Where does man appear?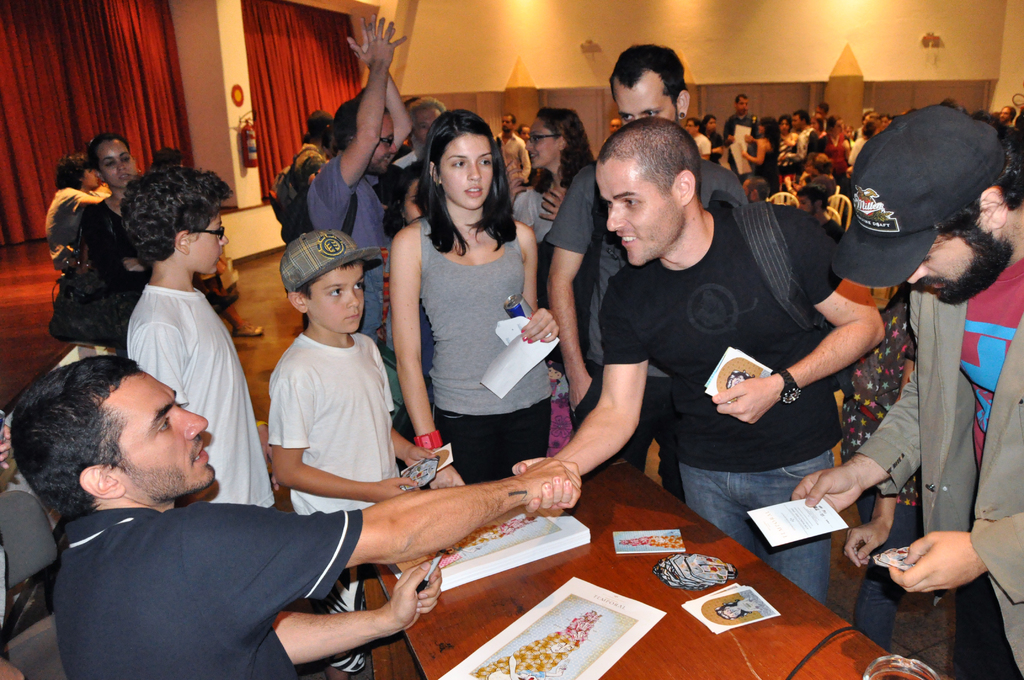
Appears at [722, 92, 762, 177].
